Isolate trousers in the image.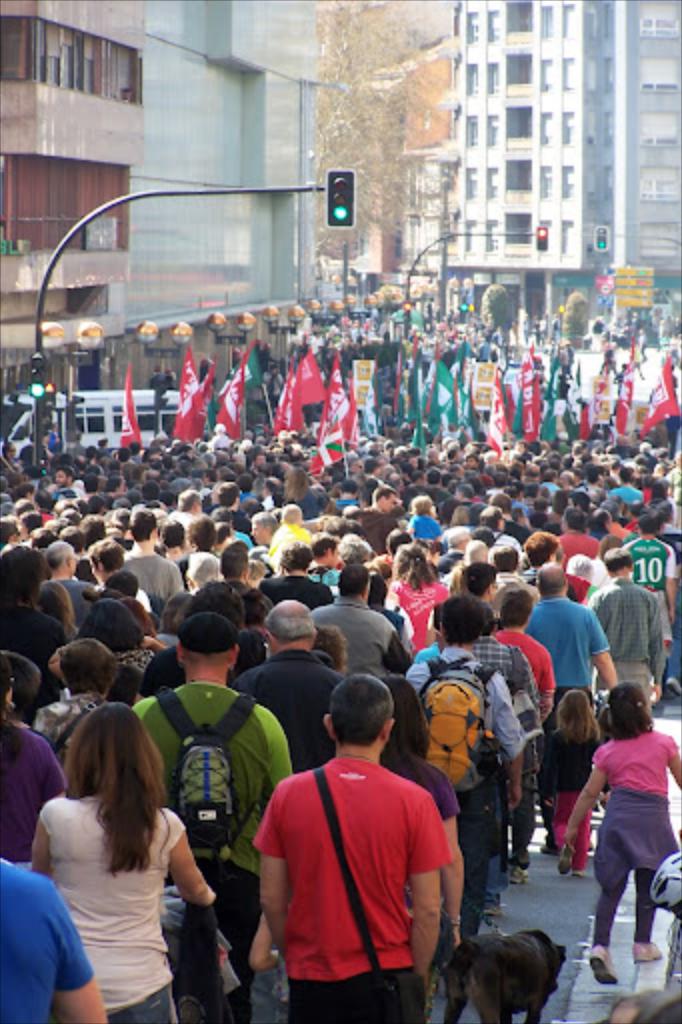
Isolated region: rect(164, 854, 264, 1022).
